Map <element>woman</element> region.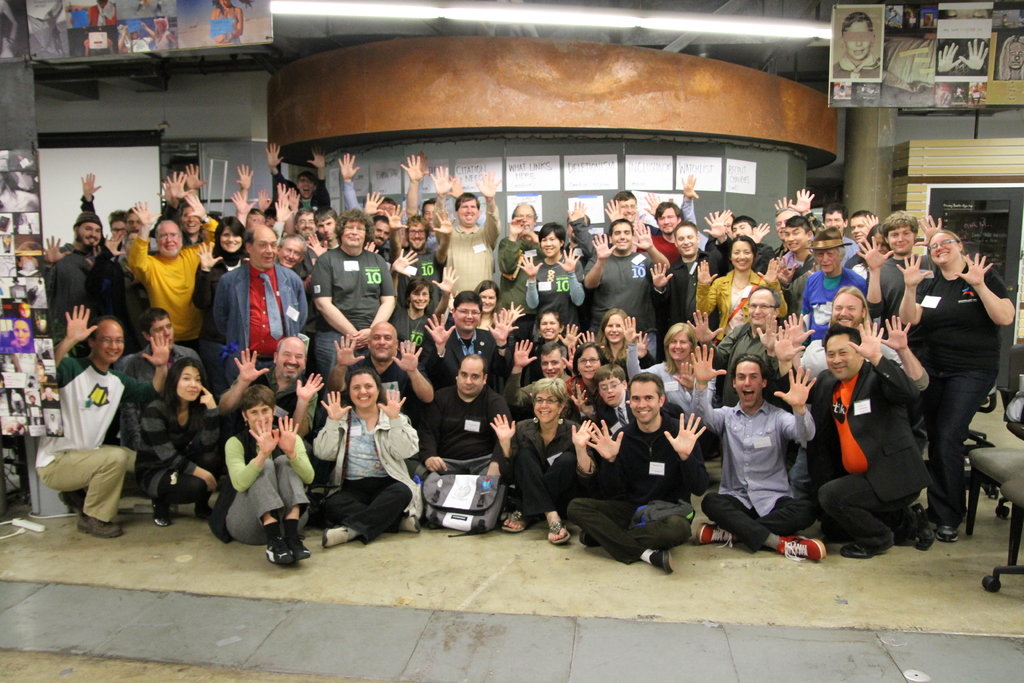
Mapped to [left=516, top=224, right=585, bottom=339].
